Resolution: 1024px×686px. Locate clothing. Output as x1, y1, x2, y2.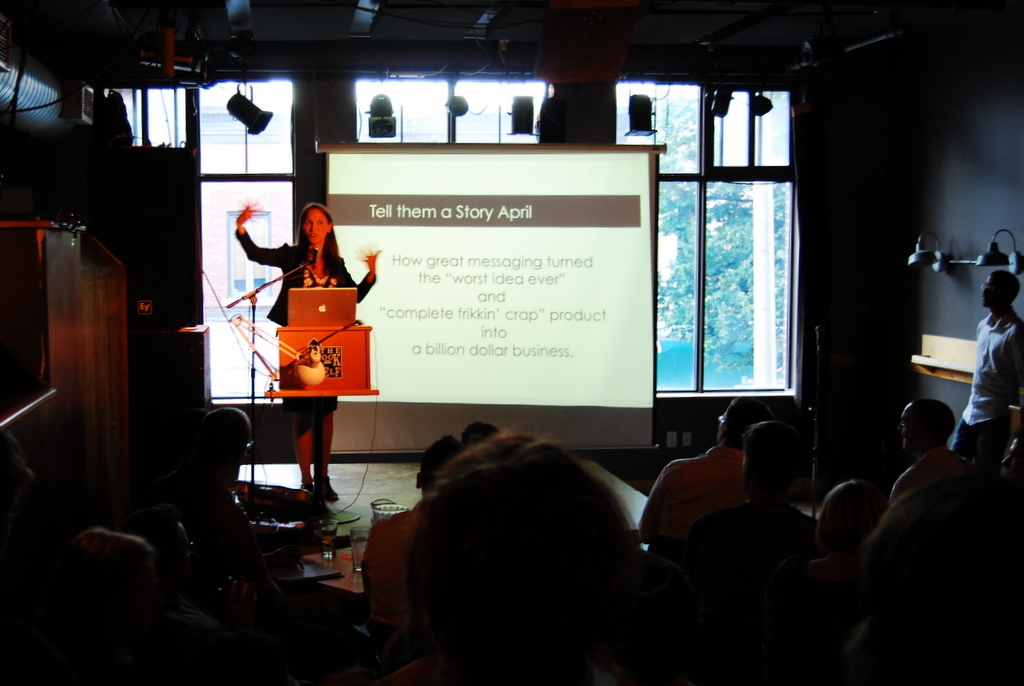
958, 307, 1023, 466.
